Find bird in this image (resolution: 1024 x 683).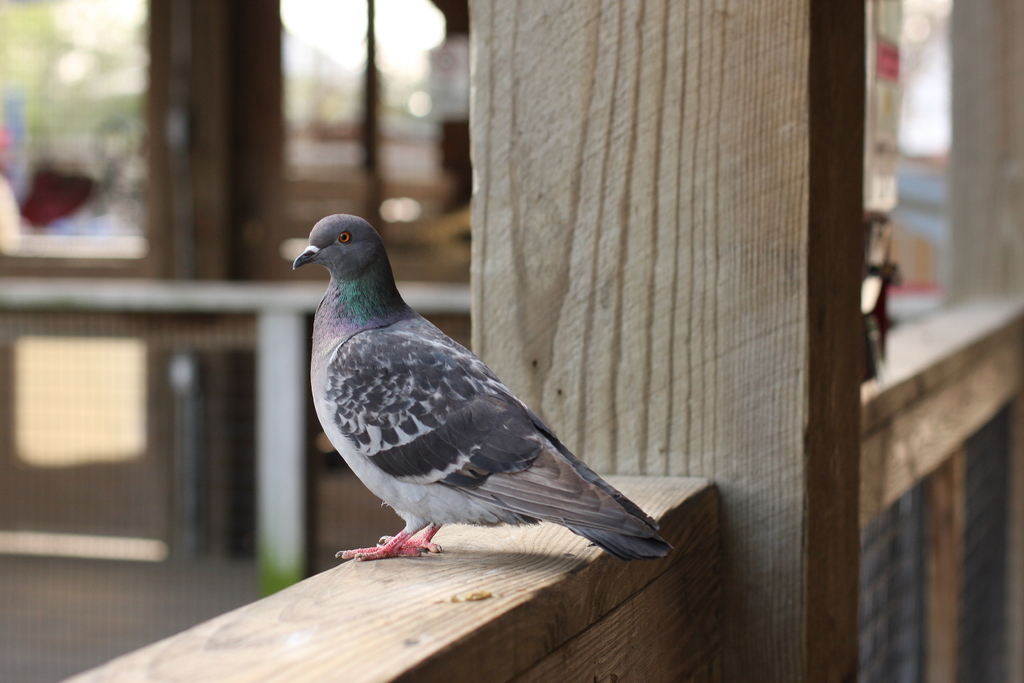
l=291, t=213, r=660, b=558.
